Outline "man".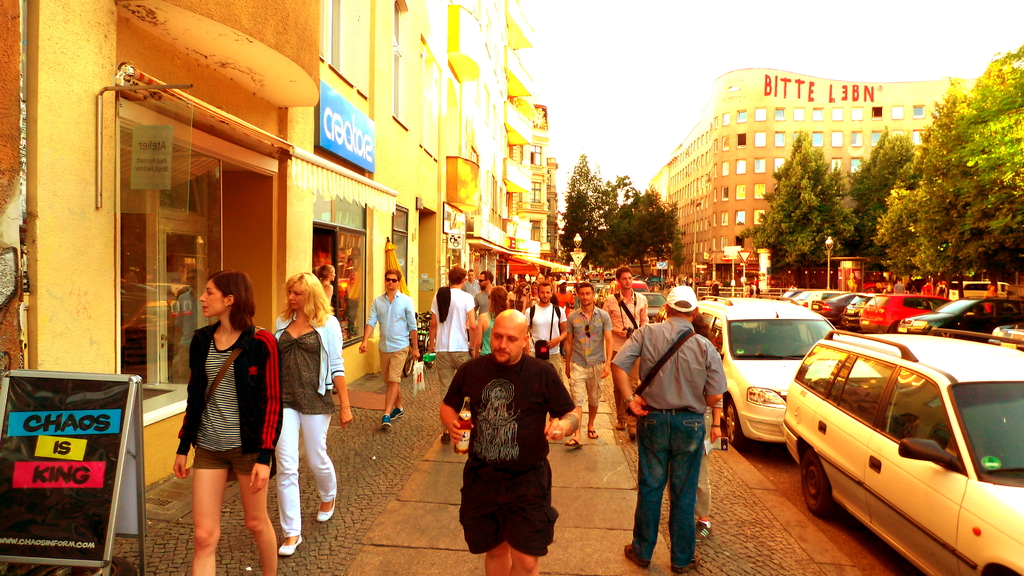
Outline: 921/278/934/296.
